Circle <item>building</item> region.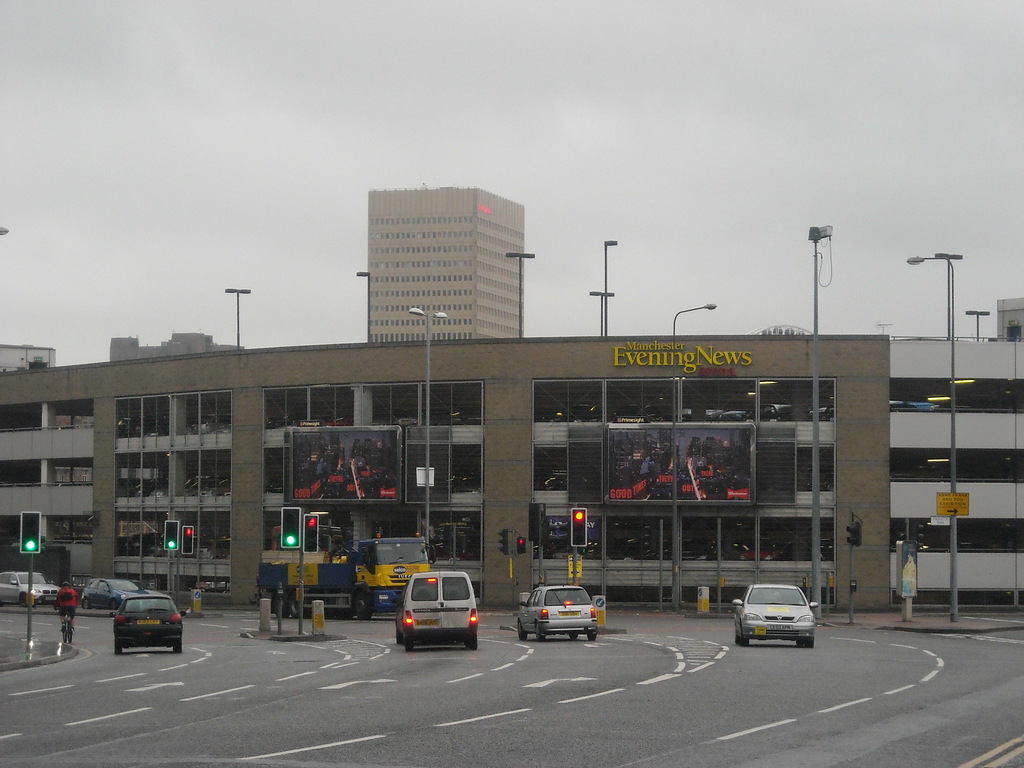
Region: box(888, 336, 1023, 611).
